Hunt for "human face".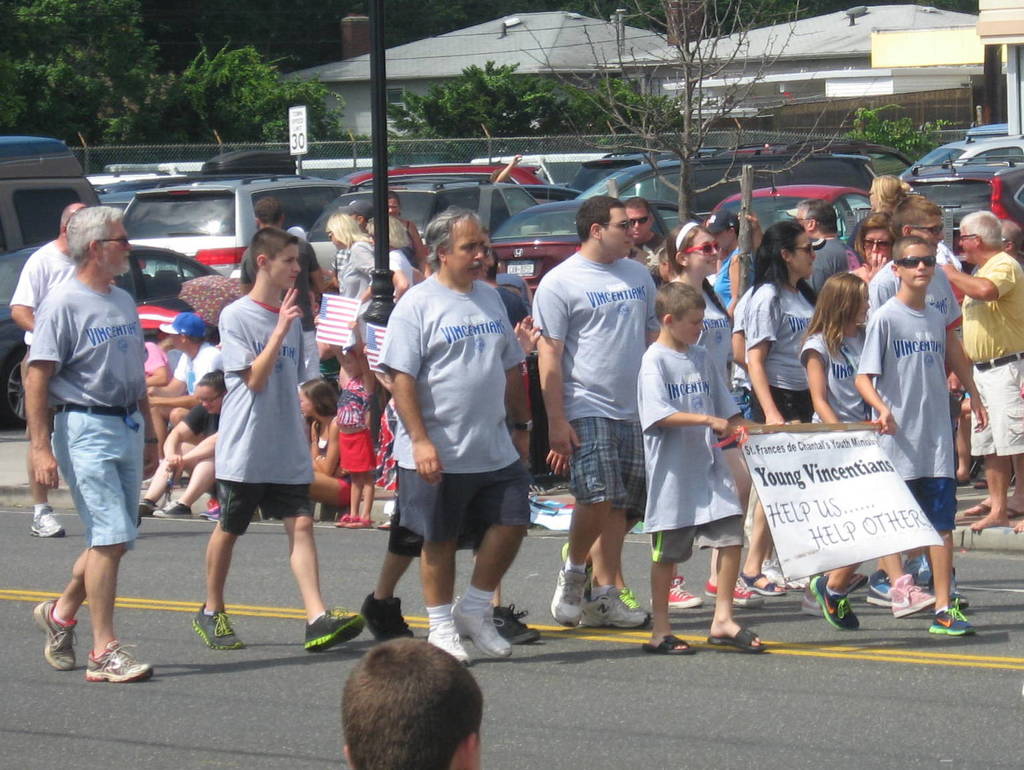
Hunted down at <box>854,287,873,324</box>.
